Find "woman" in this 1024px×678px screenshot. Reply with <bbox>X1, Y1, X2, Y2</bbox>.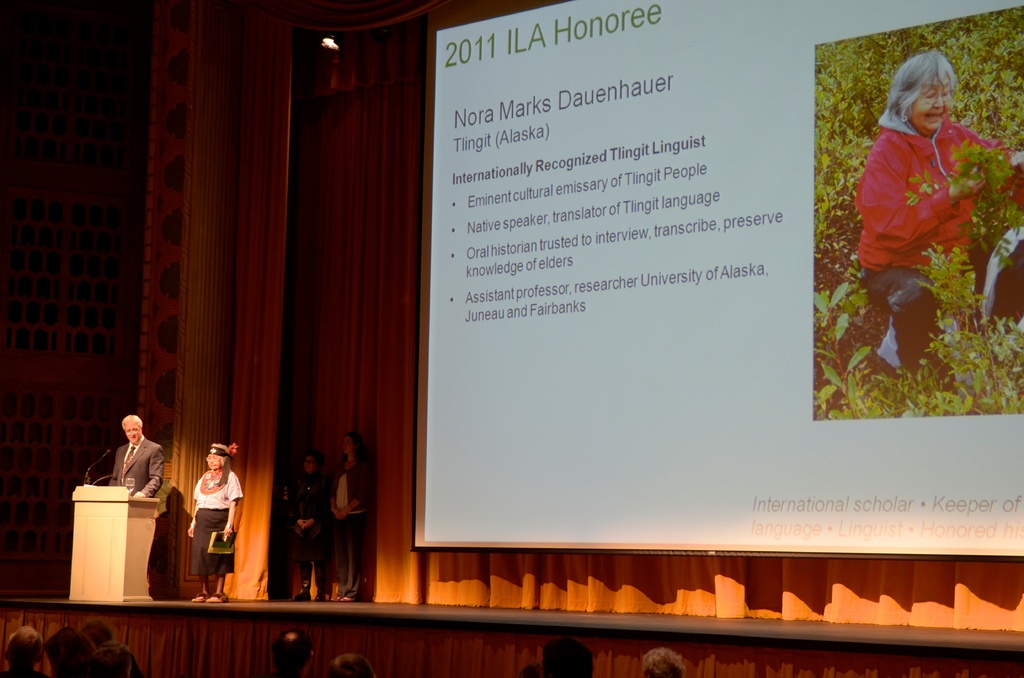
<bbox>842, 38, 995, 391</bbox>.
